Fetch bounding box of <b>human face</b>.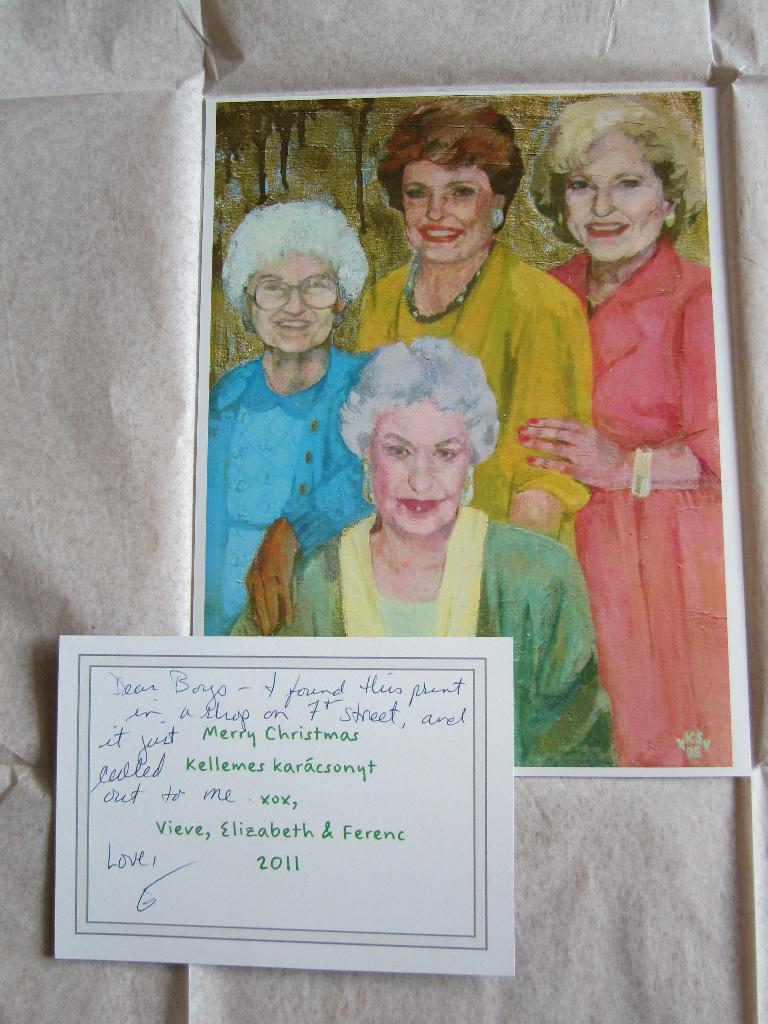
Bbox: locate(373, 400, 467, 538).
